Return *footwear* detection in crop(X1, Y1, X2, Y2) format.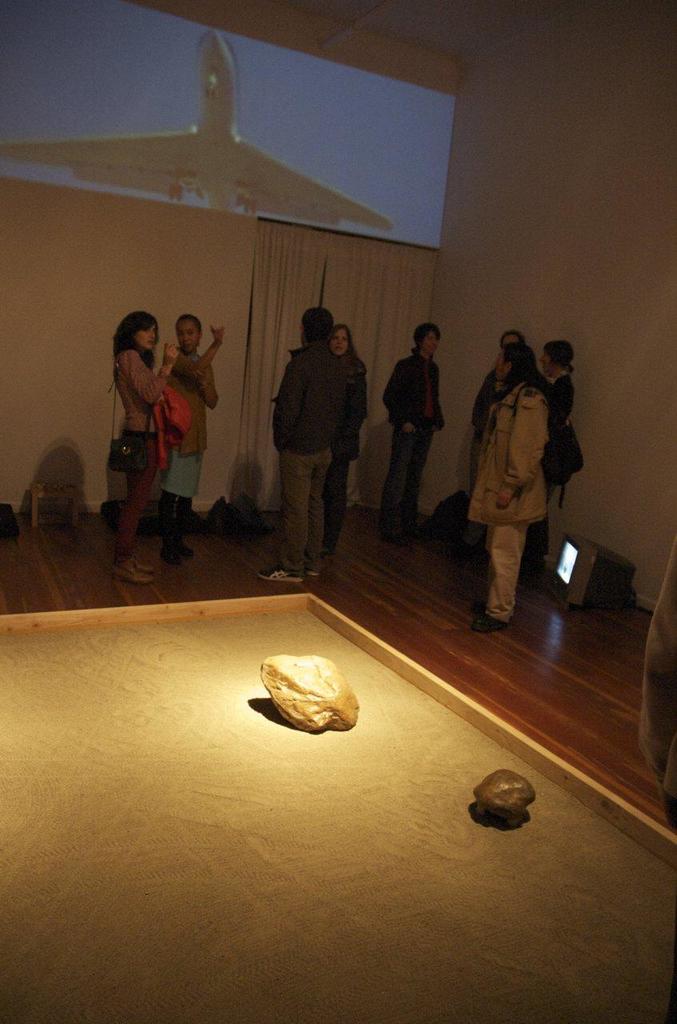
crop(126, 552, 147, 572).
